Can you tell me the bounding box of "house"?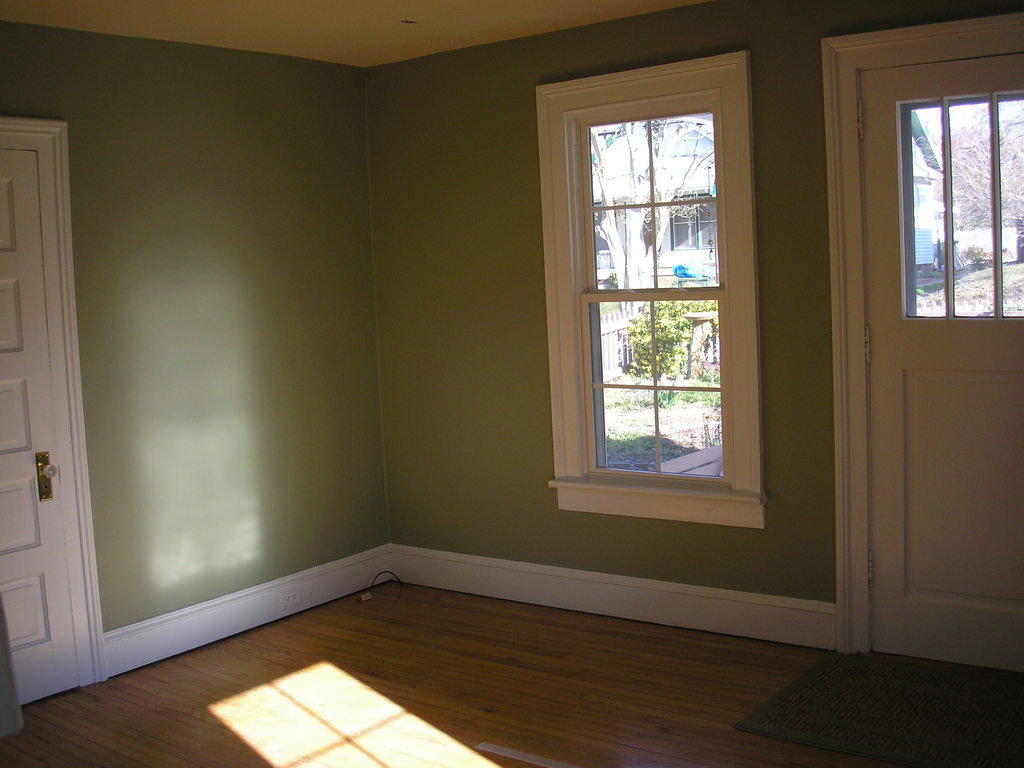
x1=0, y1=0, x2=1023, y2=767.
